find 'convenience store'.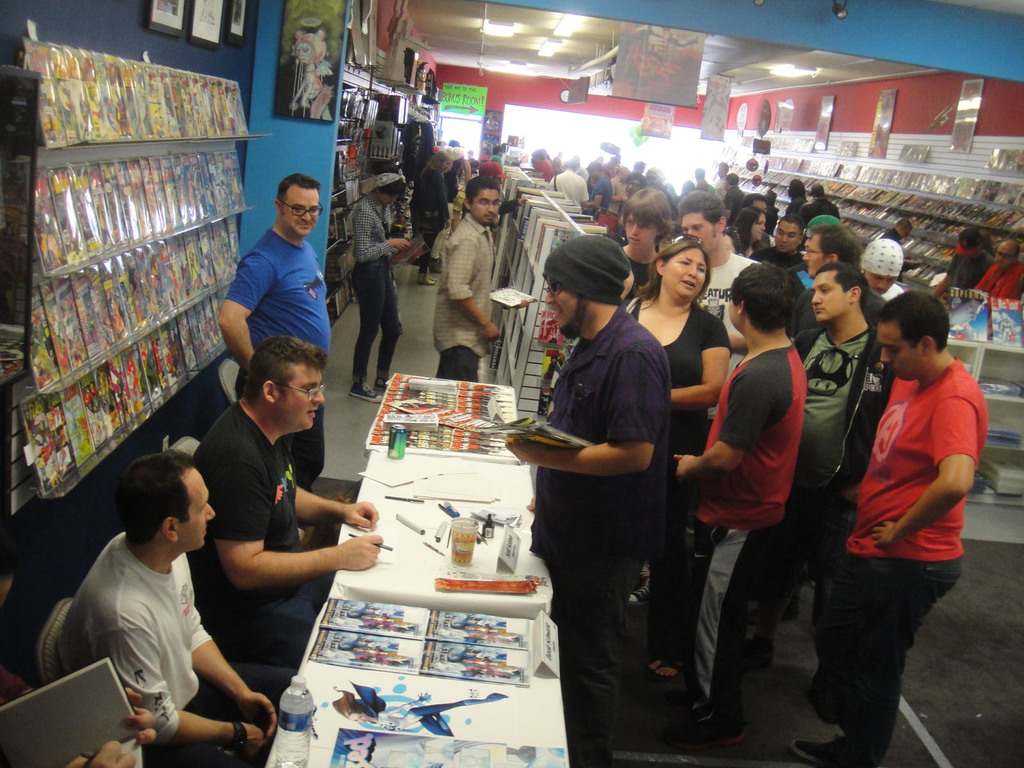
bbox(0, 0, 1023, 724).
